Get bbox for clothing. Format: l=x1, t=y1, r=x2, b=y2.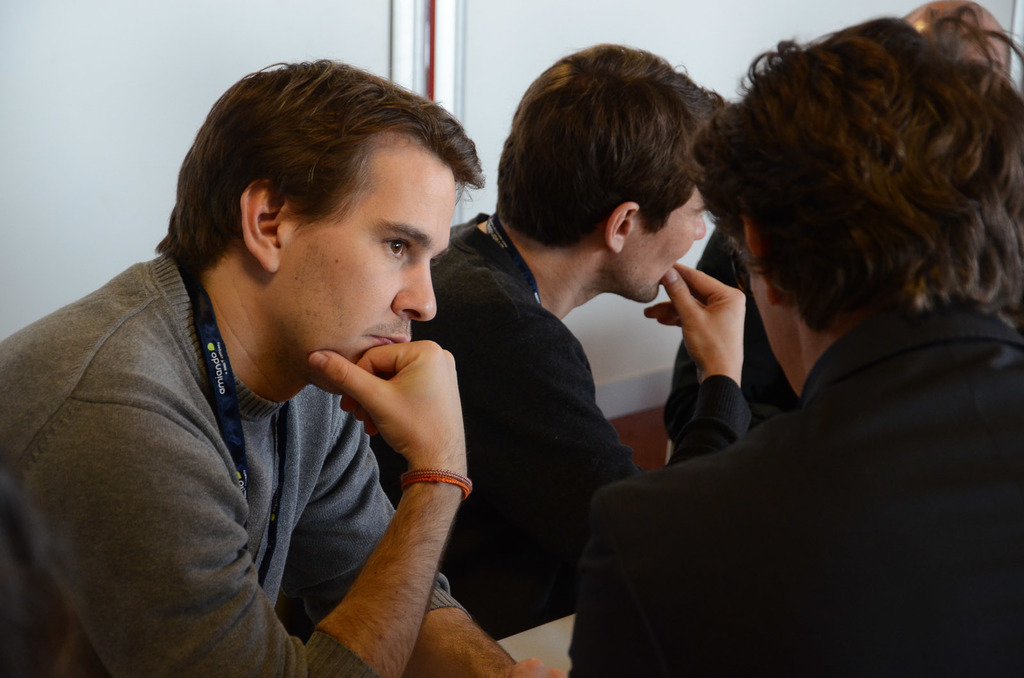
l=552, t=299, r=1023, b=677.
